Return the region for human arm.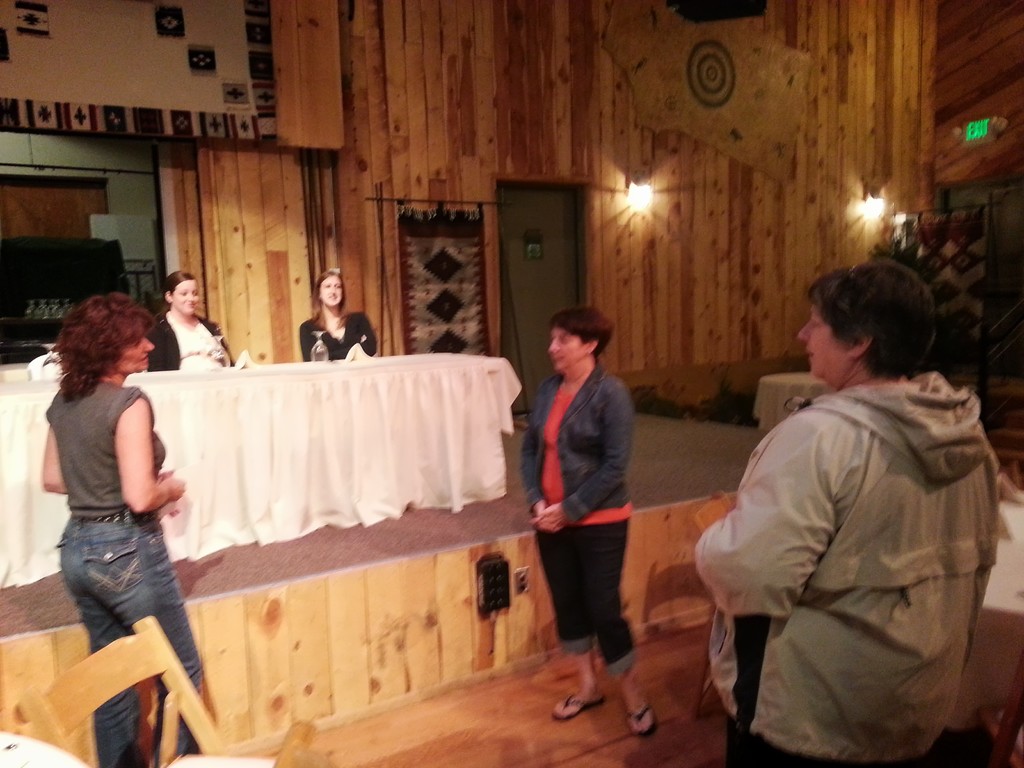
<bbox>124, 396, 184, 512</bbox>.
